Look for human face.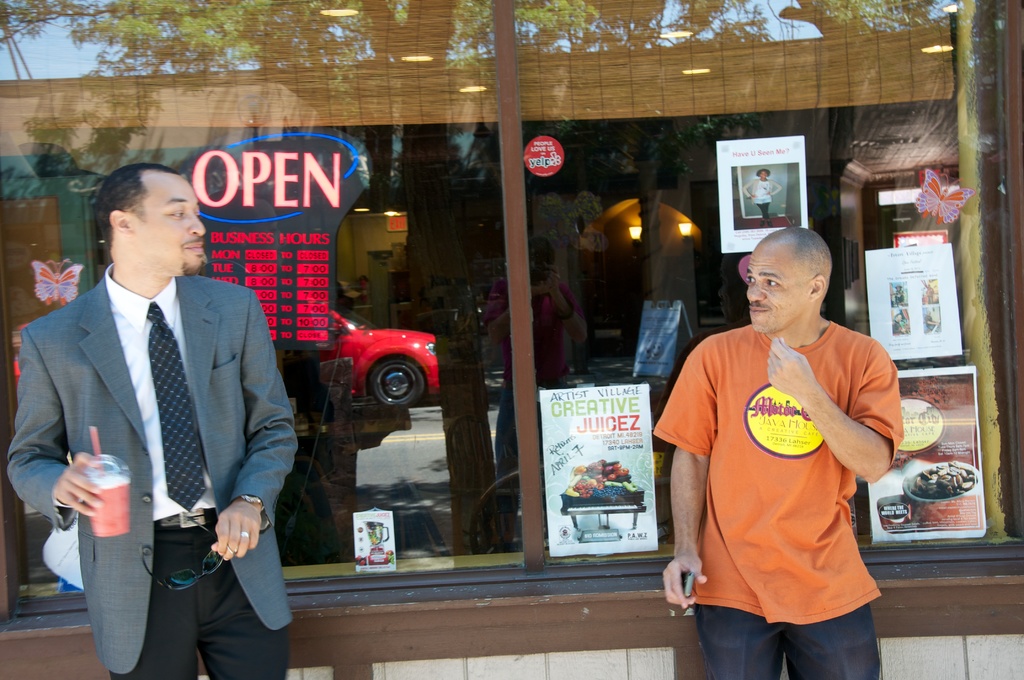
Found: [left=131, top=173, right=207, bottom=274].
